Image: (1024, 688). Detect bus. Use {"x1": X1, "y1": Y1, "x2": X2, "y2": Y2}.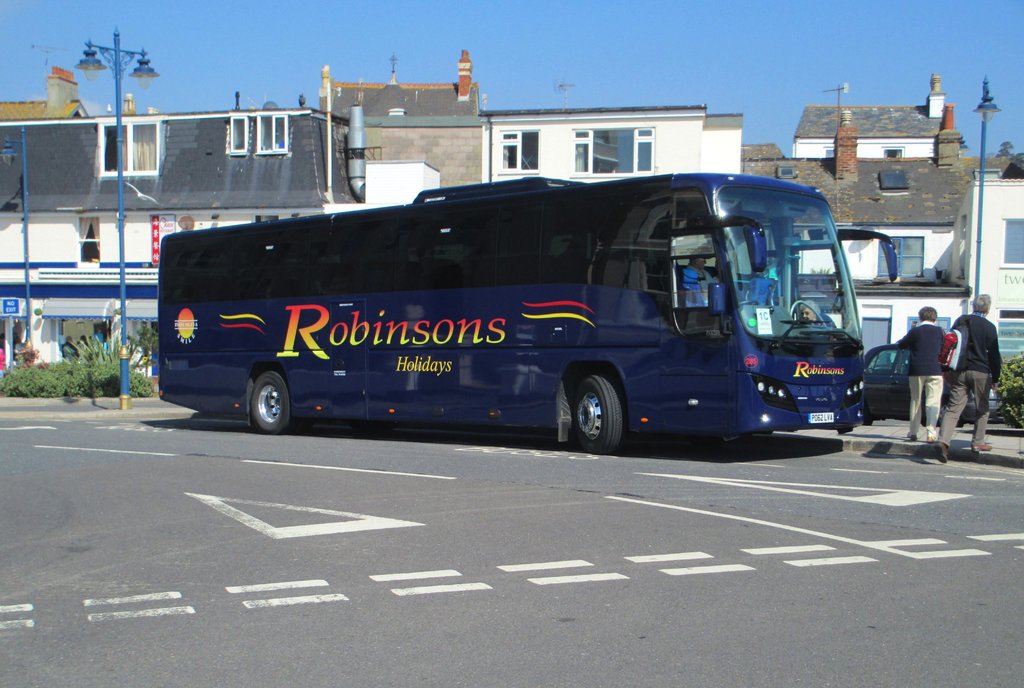
{"x1": 161, "y1": 170, "x2": 870, "y2": 451}.
